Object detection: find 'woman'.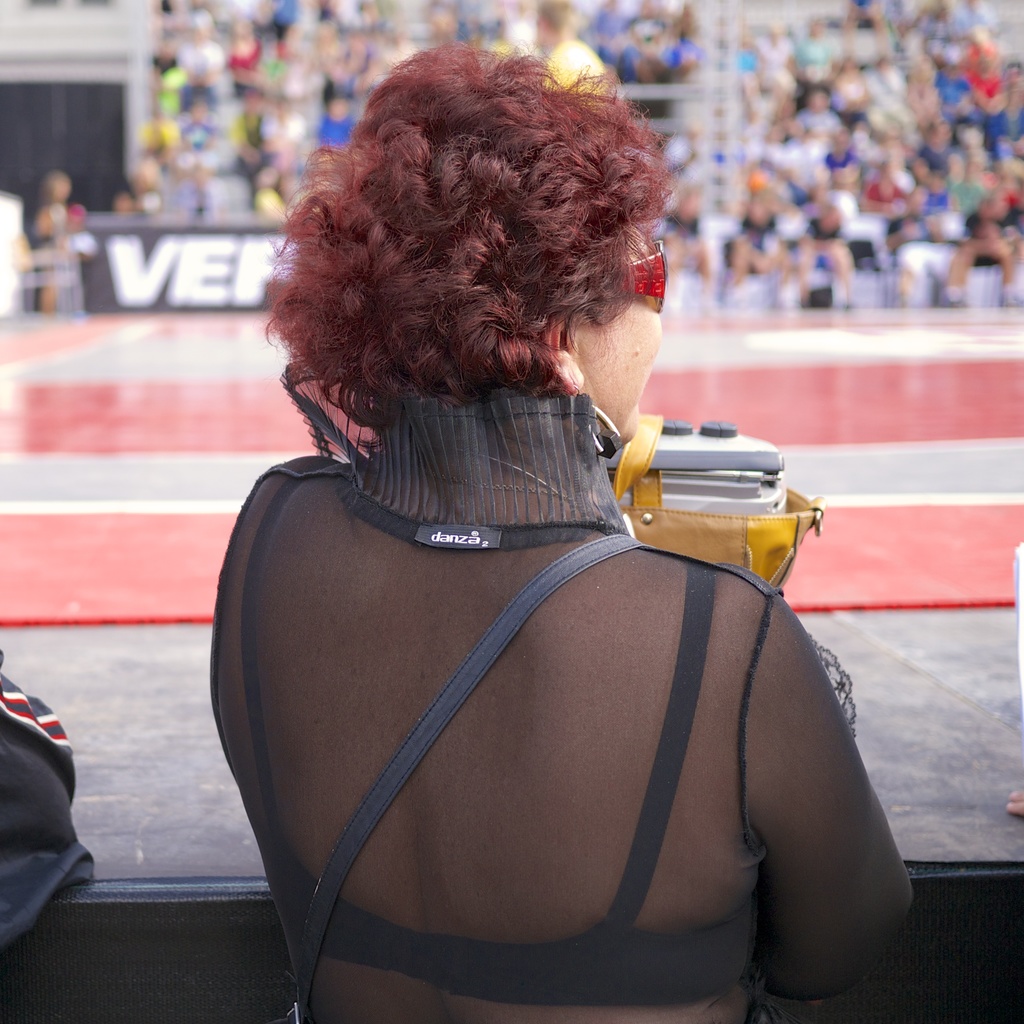
pyautogui.locateOnScreen(164, 52, 883, 1023).
